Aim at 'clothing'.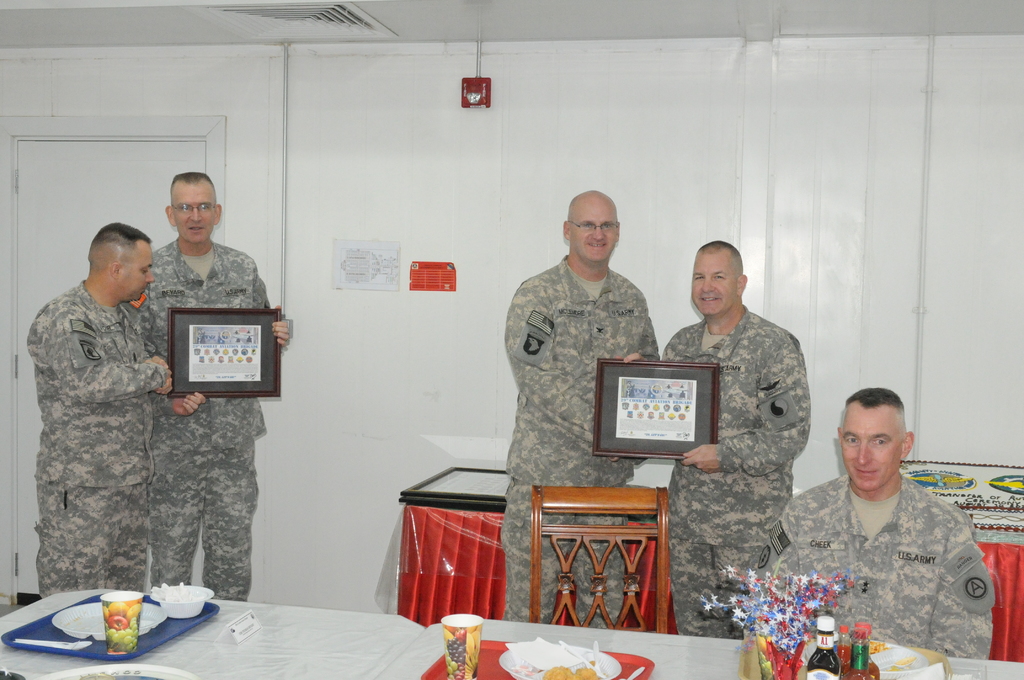
Aimed at [637,310,826,636].
